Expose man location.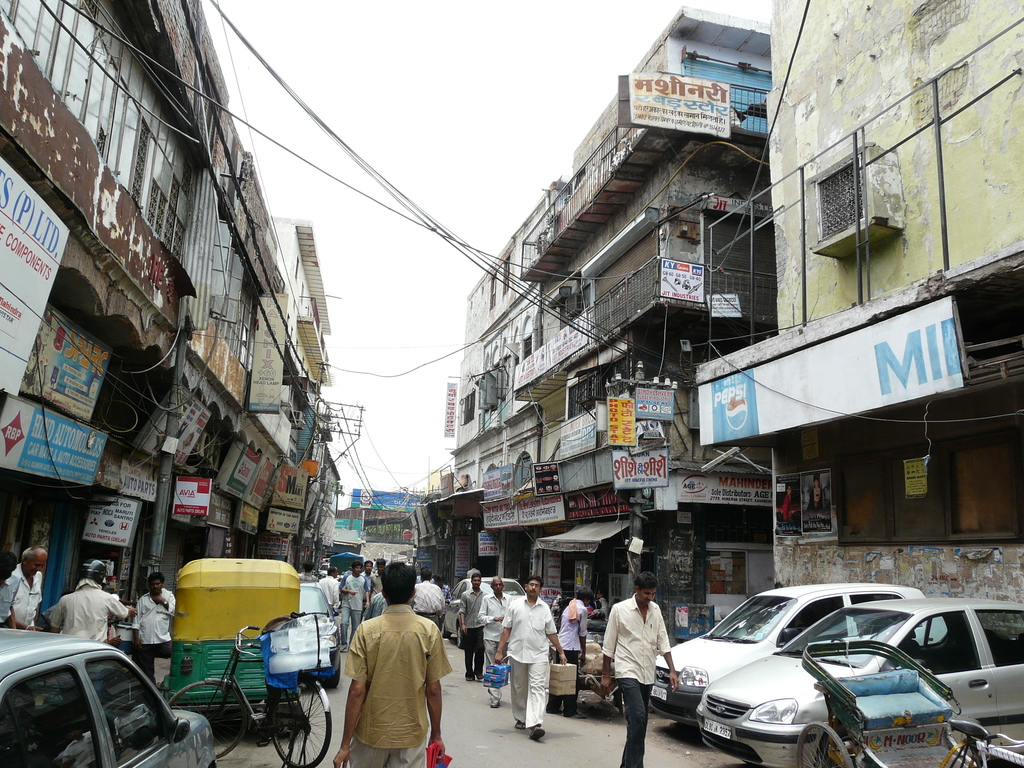
Exposed at crop(593, 575, 676, 767).
